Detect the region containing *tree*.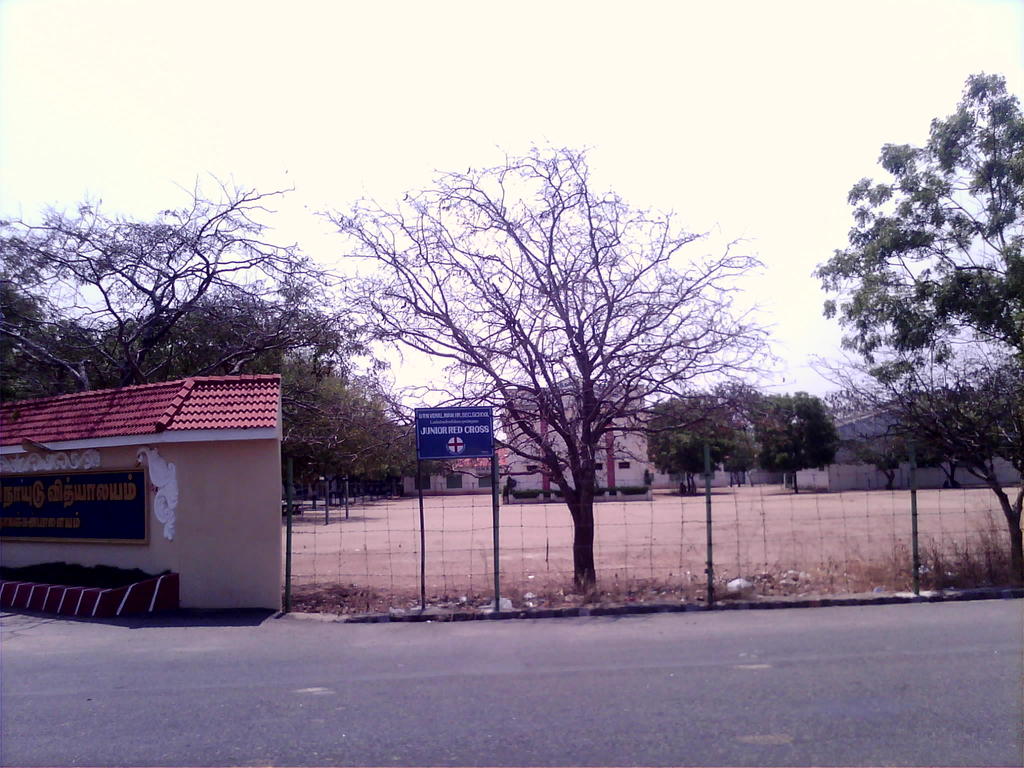
642:389:761:497.
